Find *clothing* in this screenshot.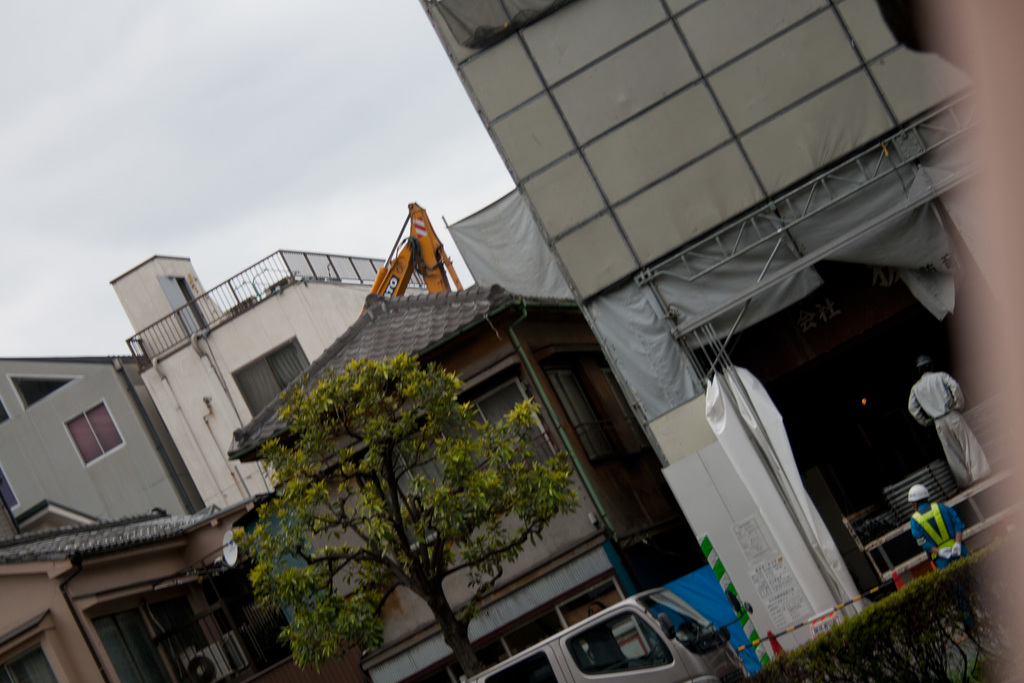
The bounding box for *clothing* is 906,496,964,566.
